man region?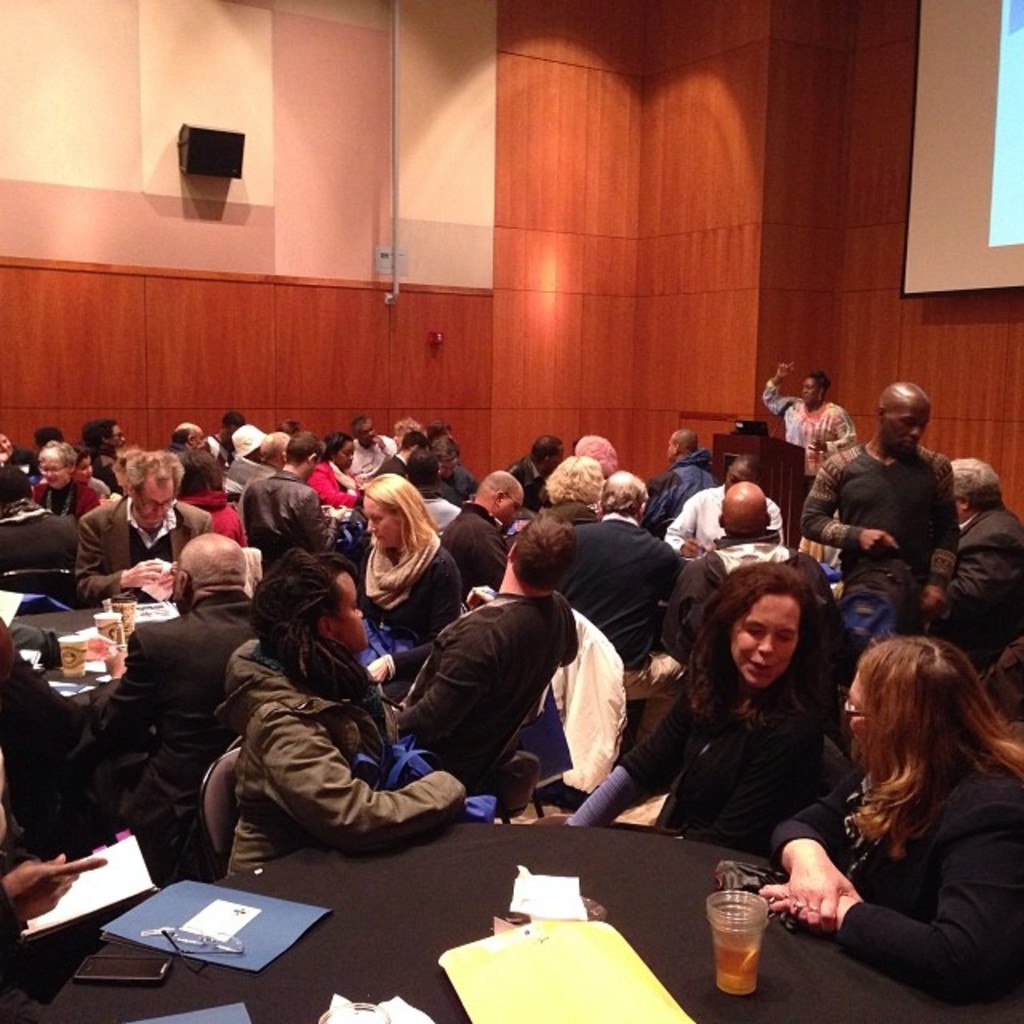
detection(370, 510, 573, 782)
